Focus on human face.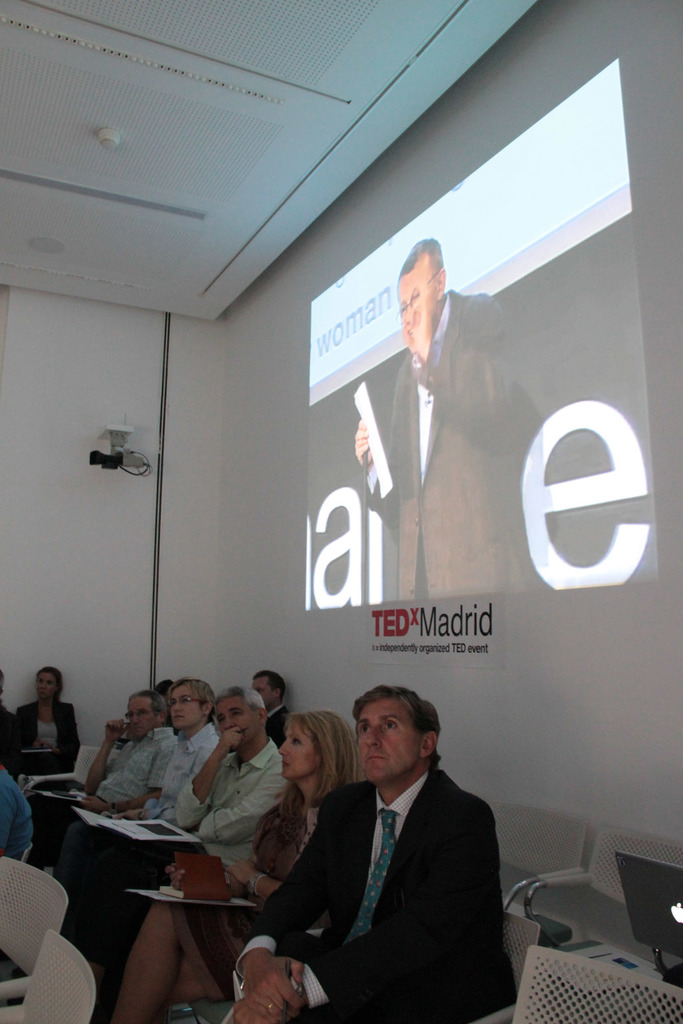
Focused at 37 669 54 705.
